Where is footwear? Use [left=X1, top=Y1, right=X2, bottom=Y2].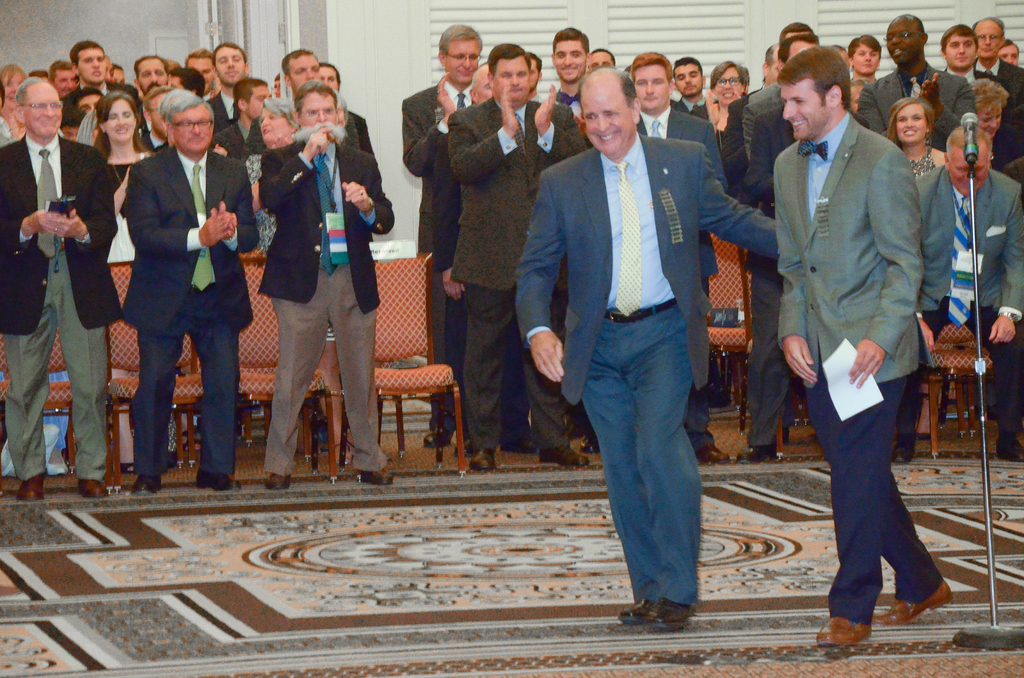
[left=130, top=473, right=166, bottom=498].
